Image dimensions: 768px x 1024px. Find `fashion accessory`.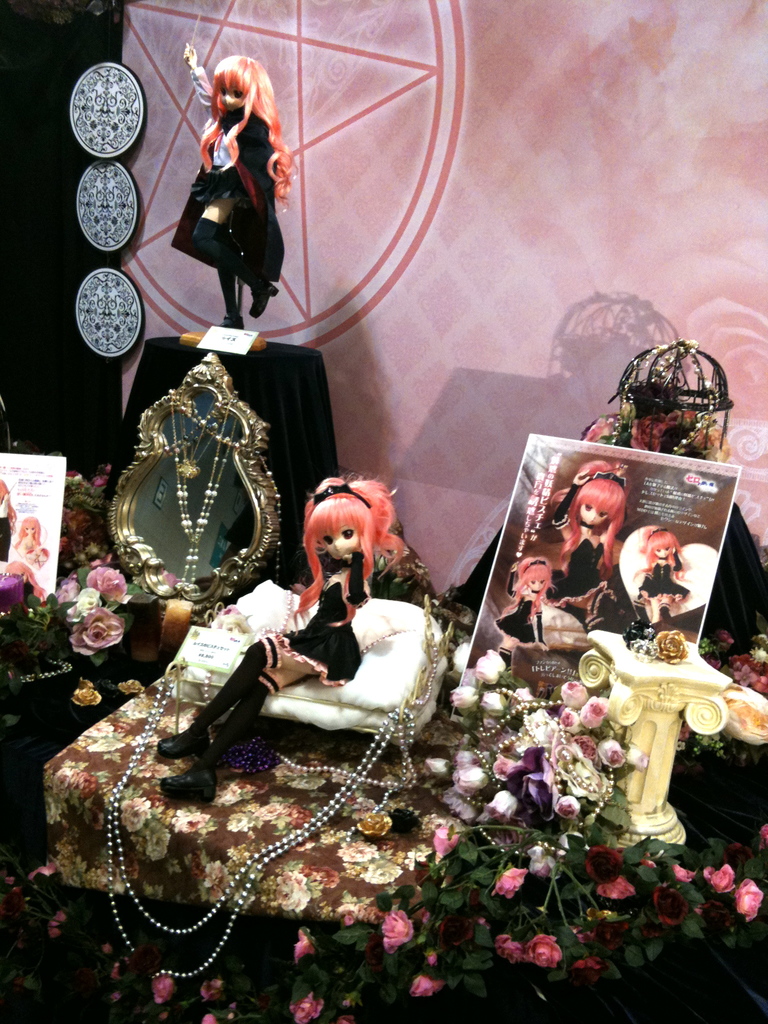
(left=156, top=672, right=283, bottom=803).
